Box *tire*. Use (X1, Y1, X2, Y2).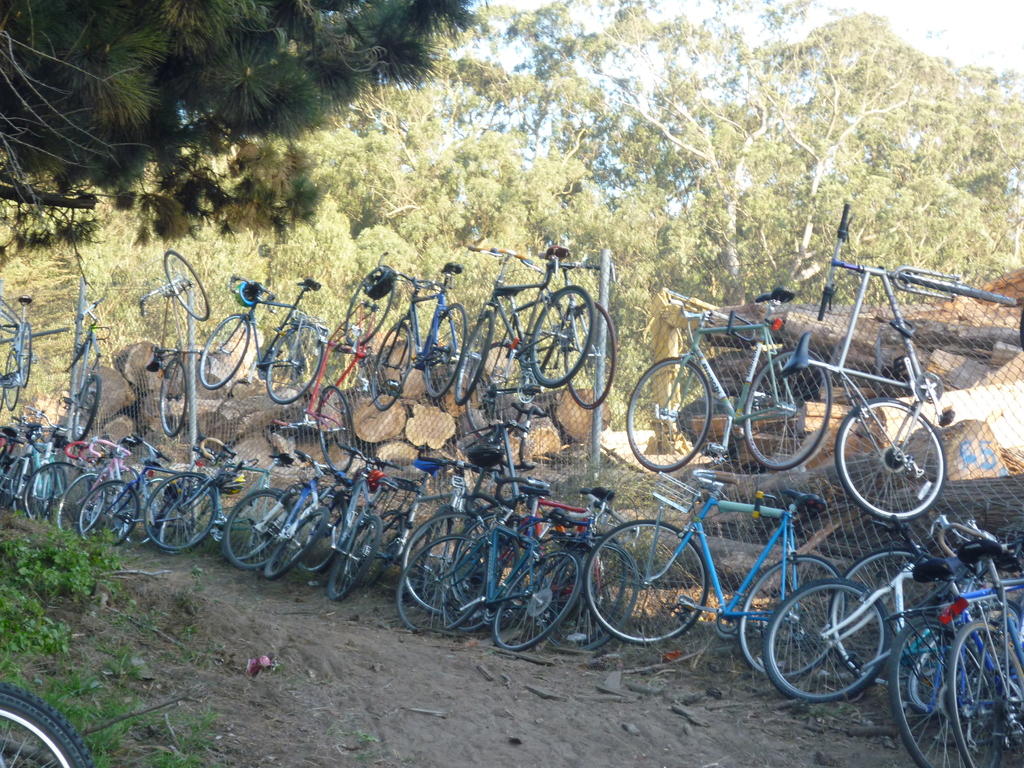
(735, 549, 843, 674).
